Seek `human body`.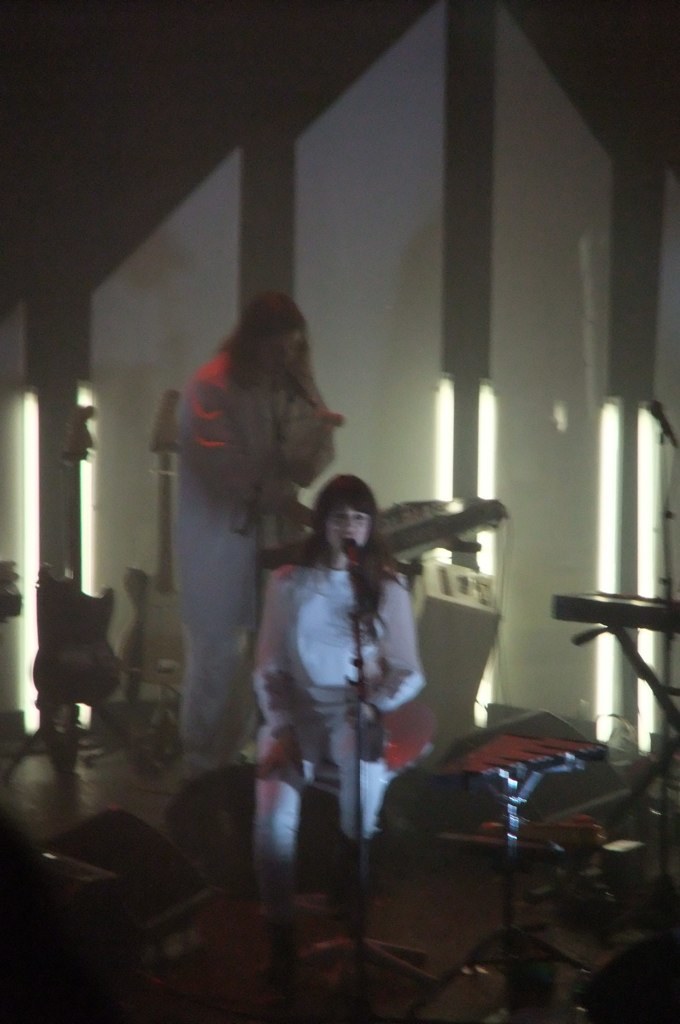
261/488/425/988.
